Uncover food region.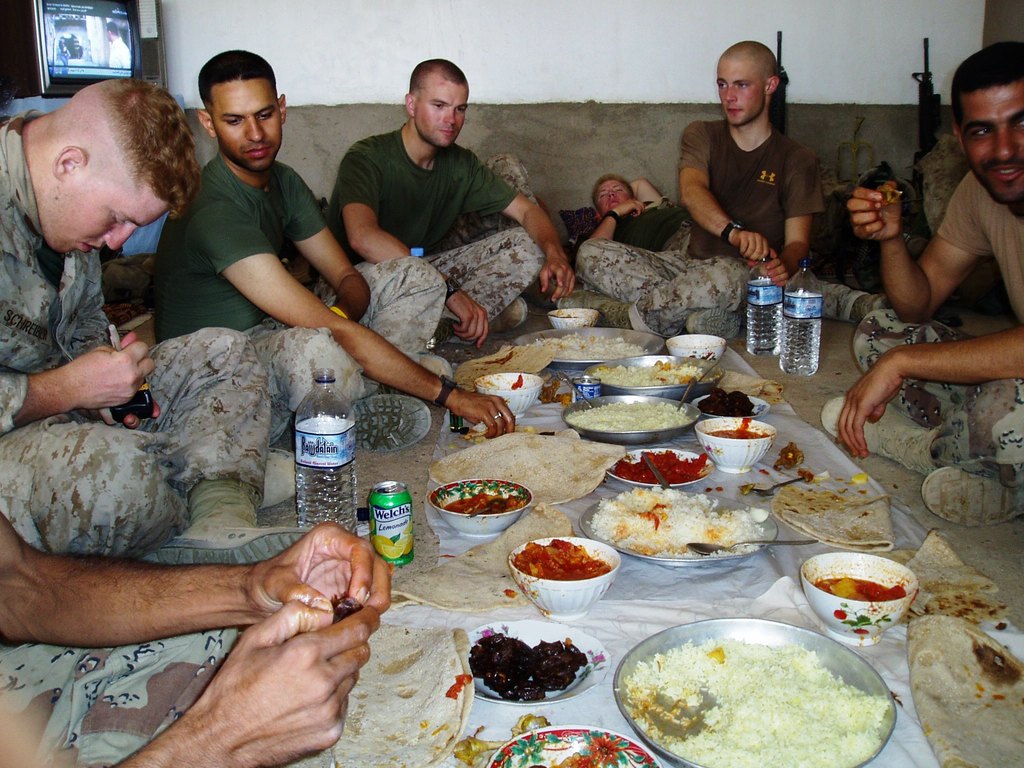
Uncovered: [x1=589, y1=485, x2=767, y2=562].
